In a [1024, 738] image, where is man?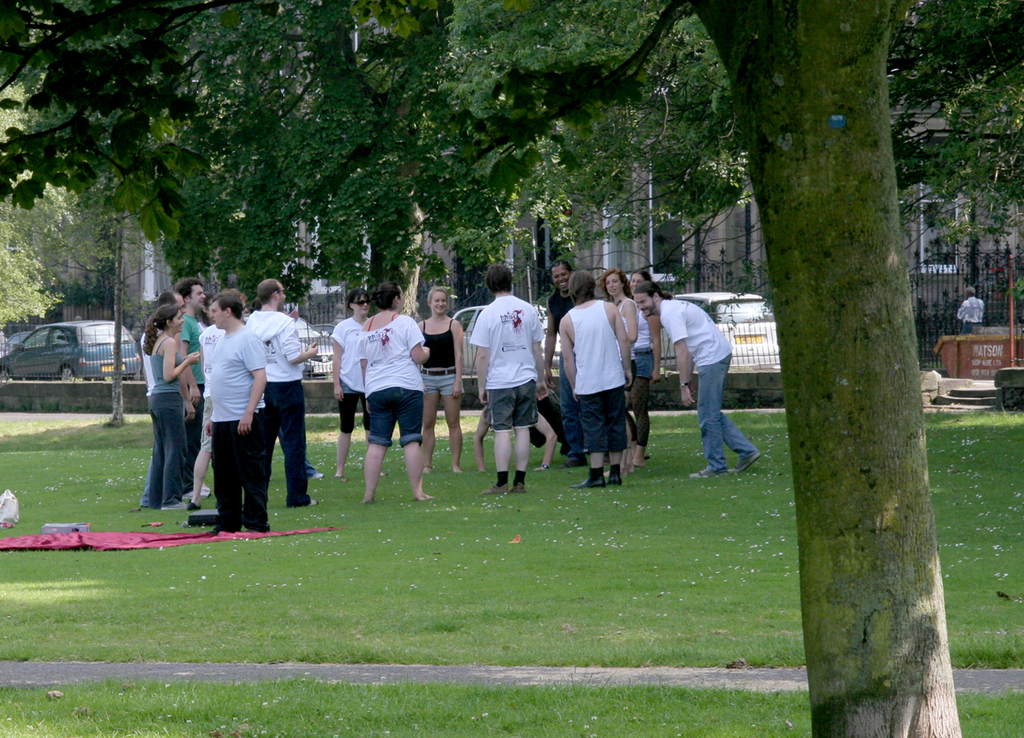
[571,270,633,491].
